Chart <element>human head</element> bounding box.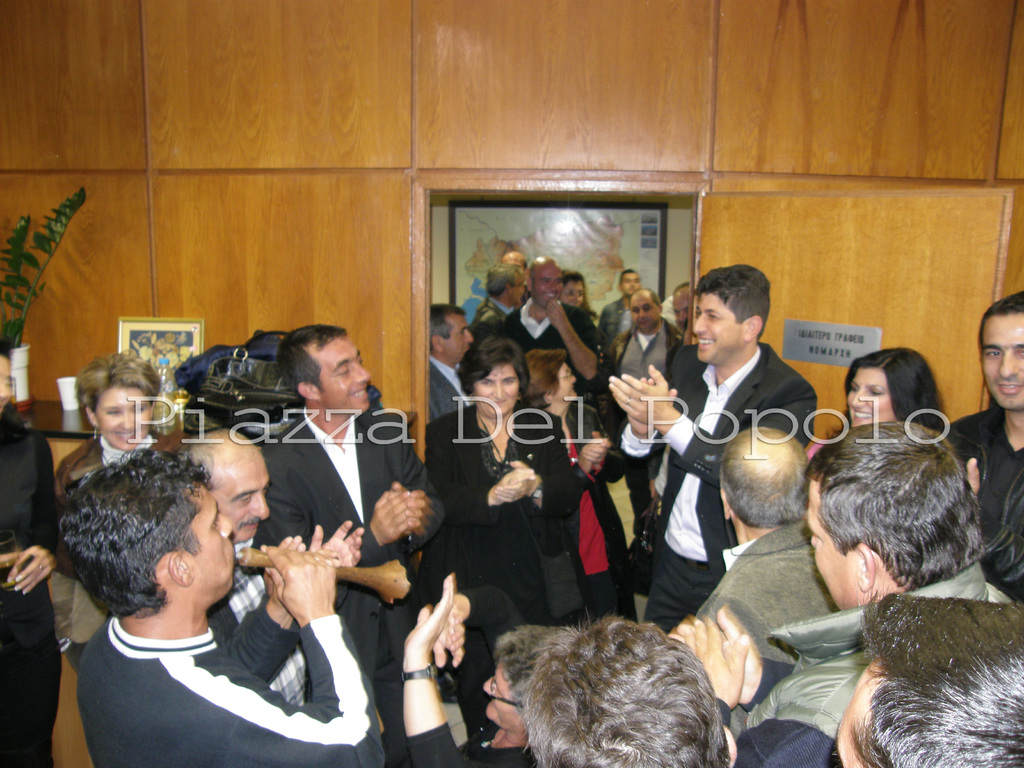
Charted: 835:588:1023:767.
